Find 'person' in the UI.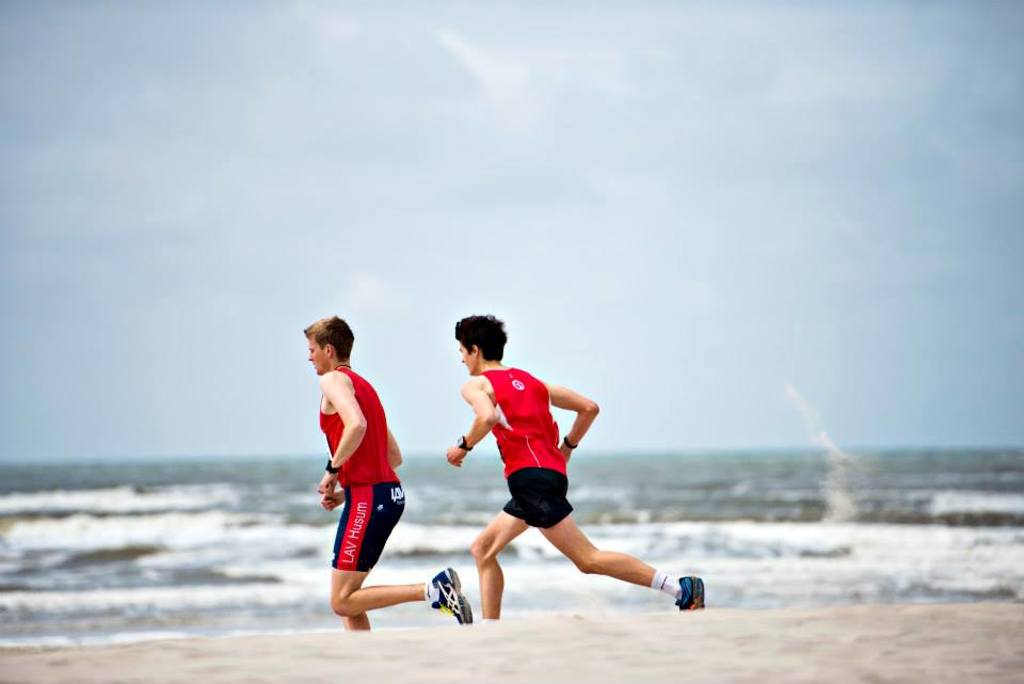
UI element at pyautogui.locateOnScreen(298, 314, 469, 634).
